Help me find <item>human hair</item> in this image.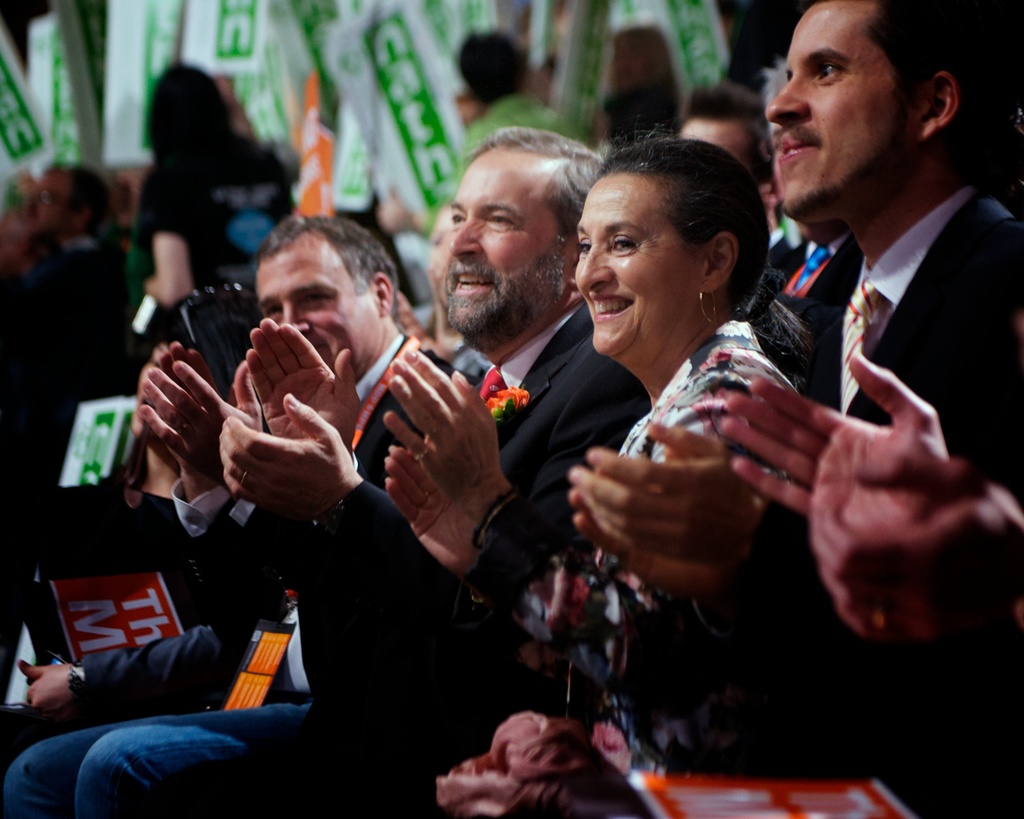
Found it: {"x1": 680, "y1": 83, "x2": 782, "y2": 229}.
